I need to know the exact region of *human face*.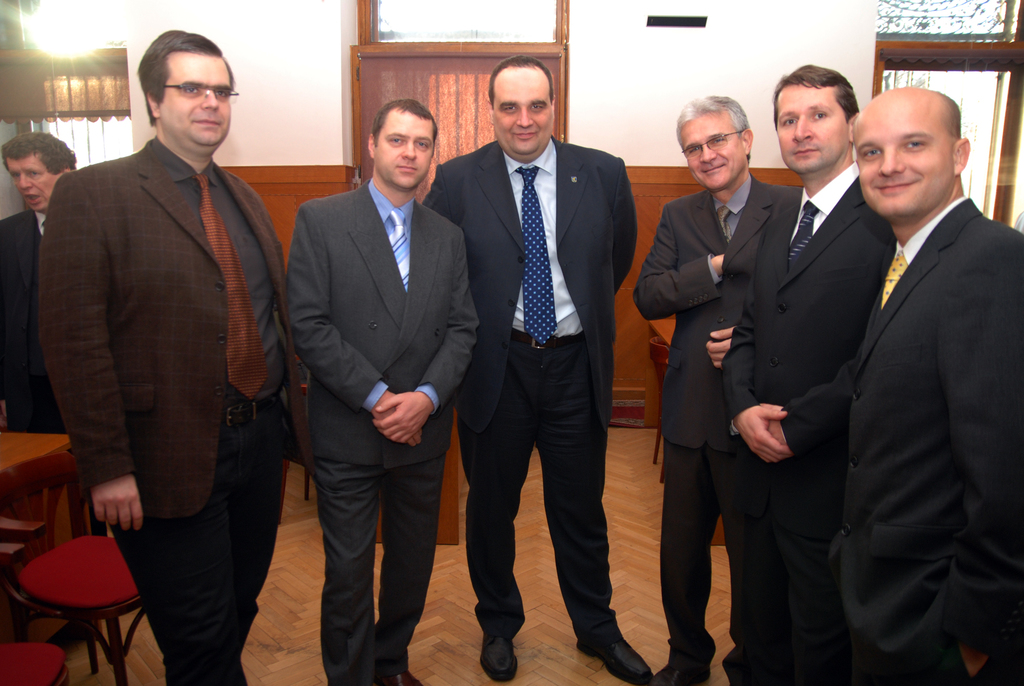
Region: [left=161, top=55, right=232, bottom=145].
